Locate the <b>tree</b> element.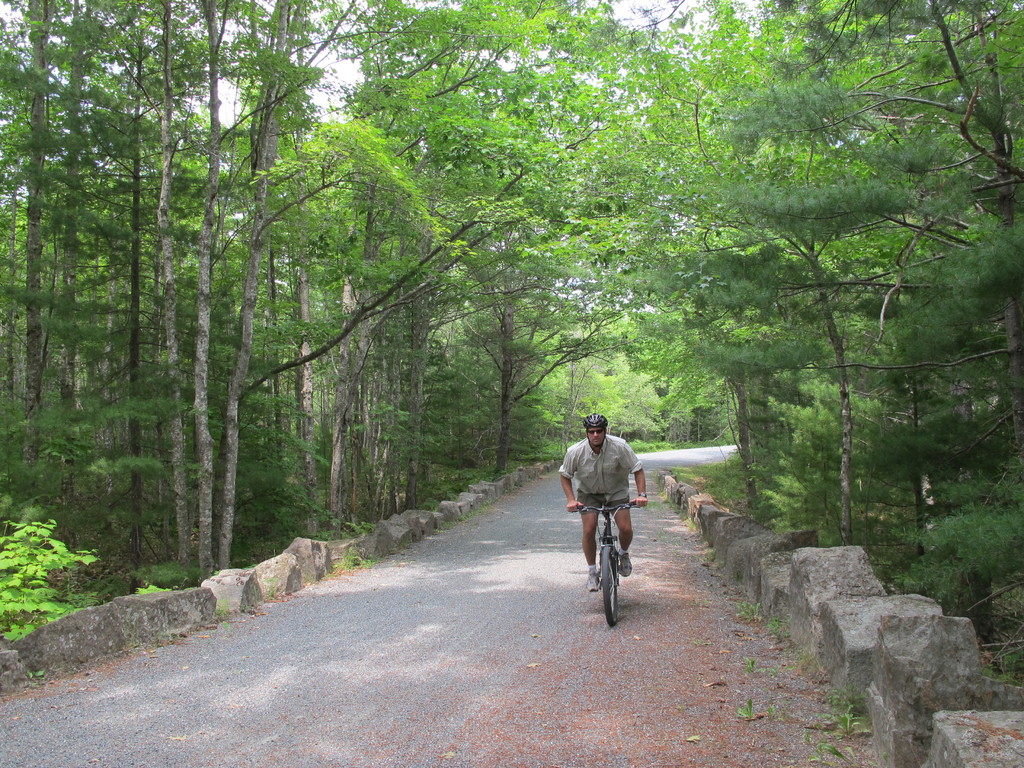
Element bbox: x1=204 y1=0 x2=404 y2=548.
